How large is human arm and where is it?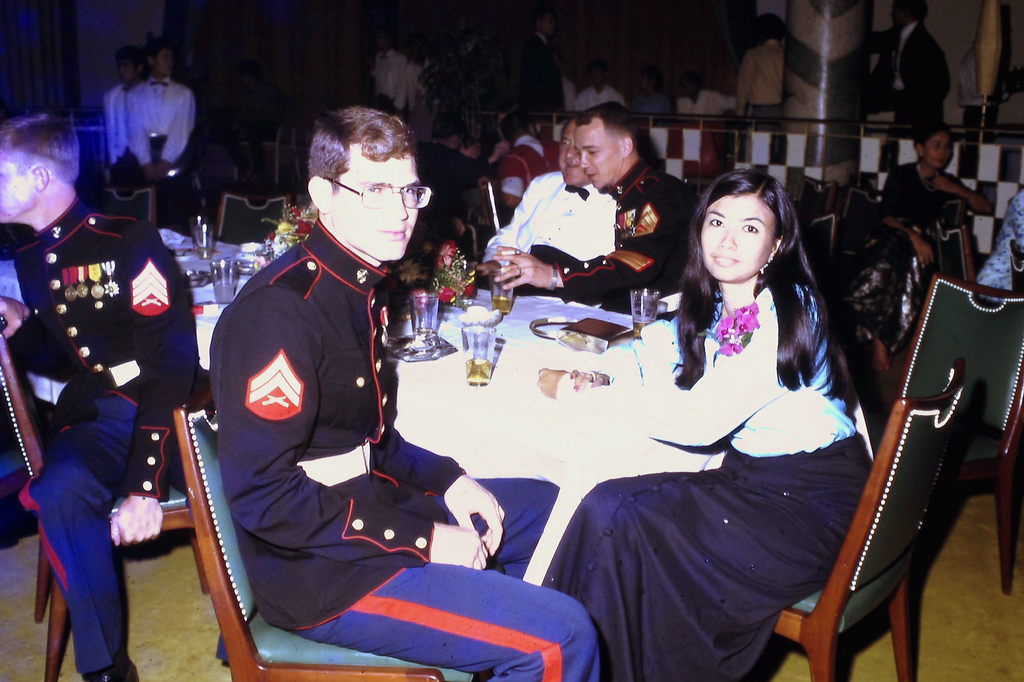
Bounding box: pyautogui.locateOnScreen(568, 293, 732, 398).
